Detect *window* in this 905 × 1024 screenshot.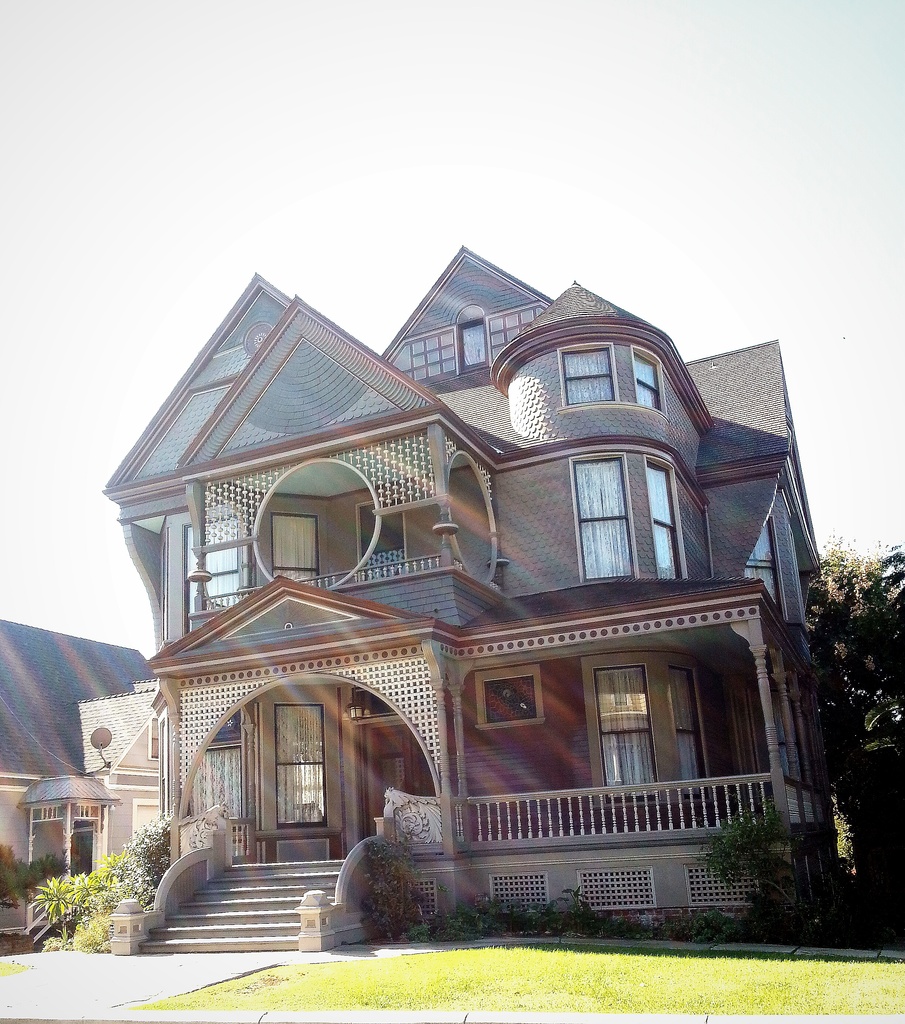
Detection: box=[593, 660, 653, 786].
